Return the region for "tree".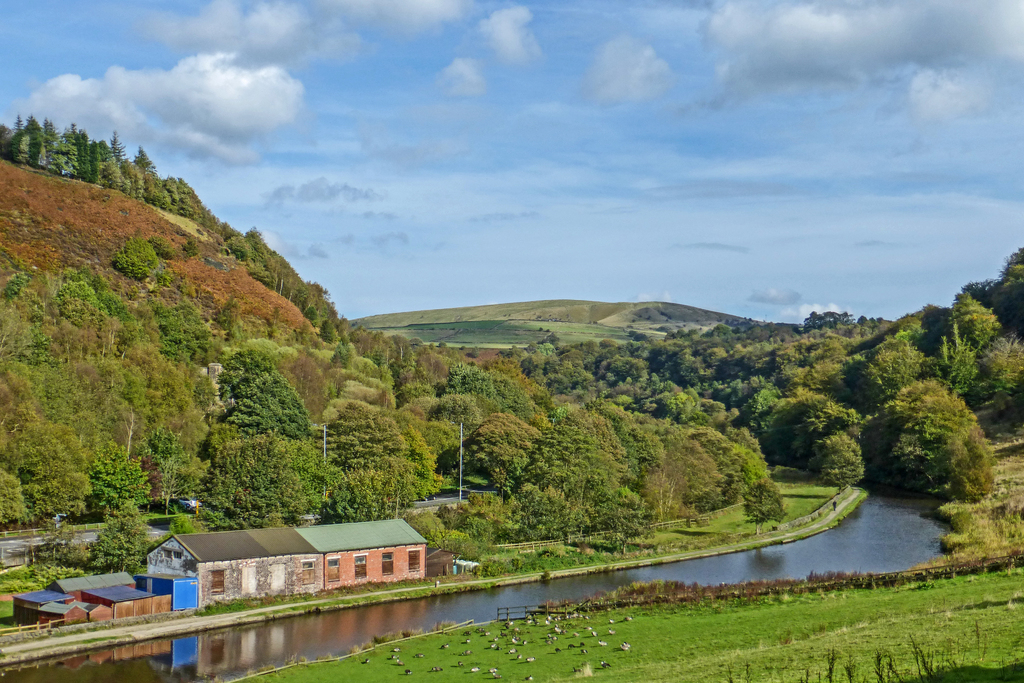
rect(148, 232, 175, 258).
